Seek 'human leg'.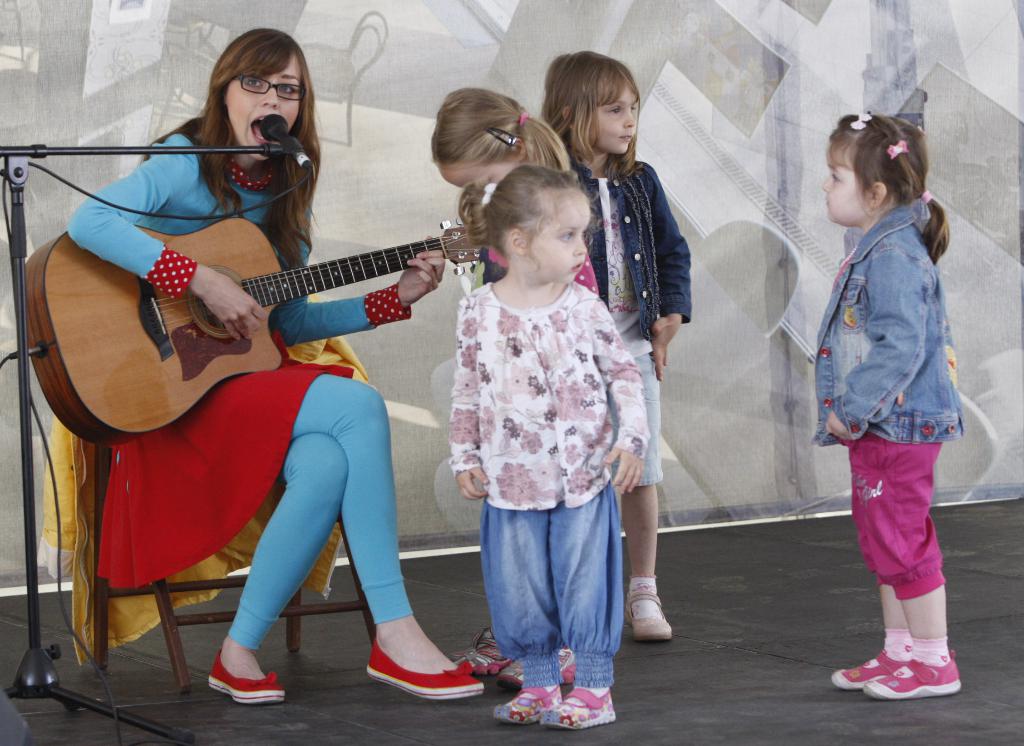
199,369,488,703.
